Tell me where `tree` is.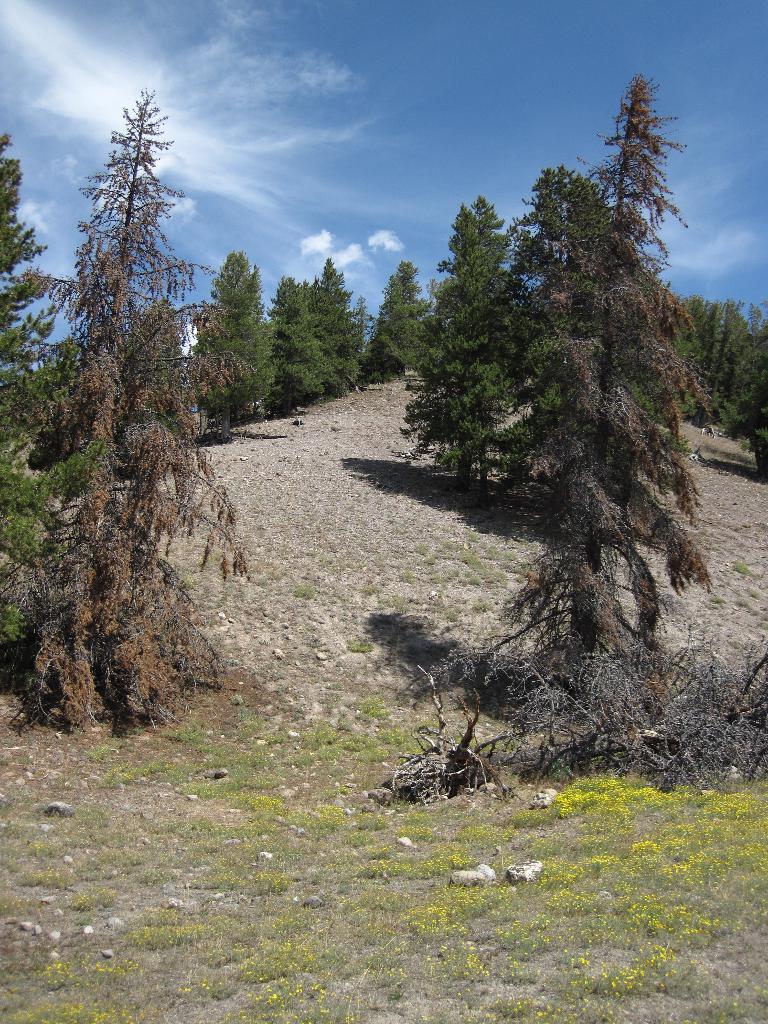
`tree` is at 307 255 382 397.
